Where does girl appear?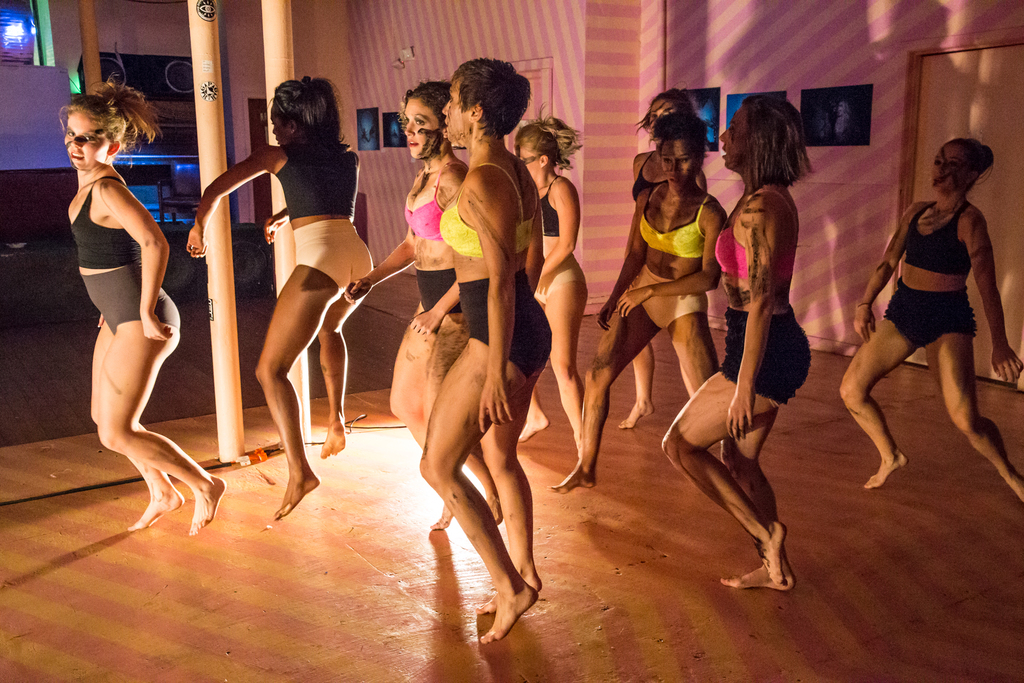
Appears at box(652, 90, 813, 594).
